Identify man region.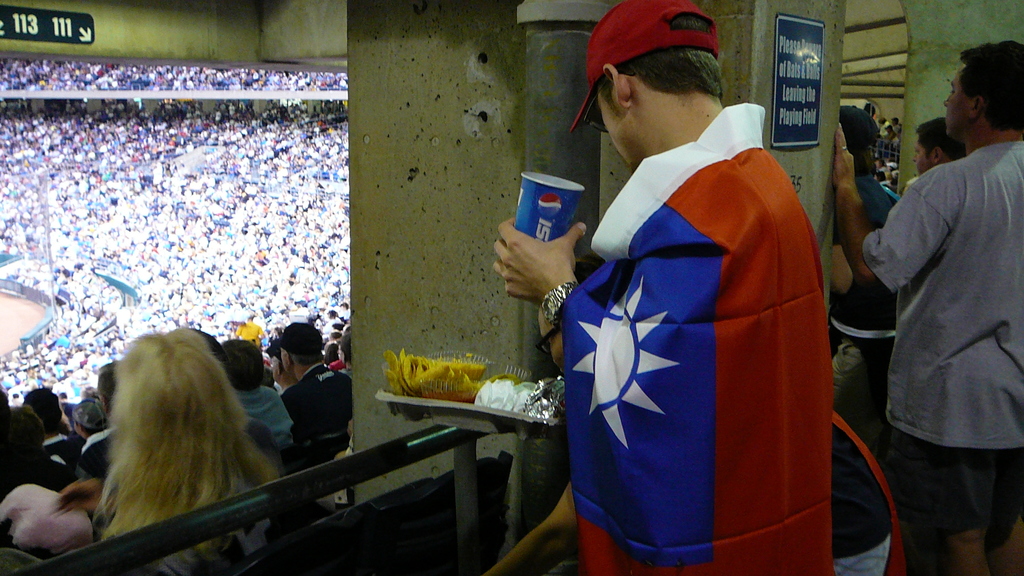
Region: bbox(286, 316, 359, 466).
